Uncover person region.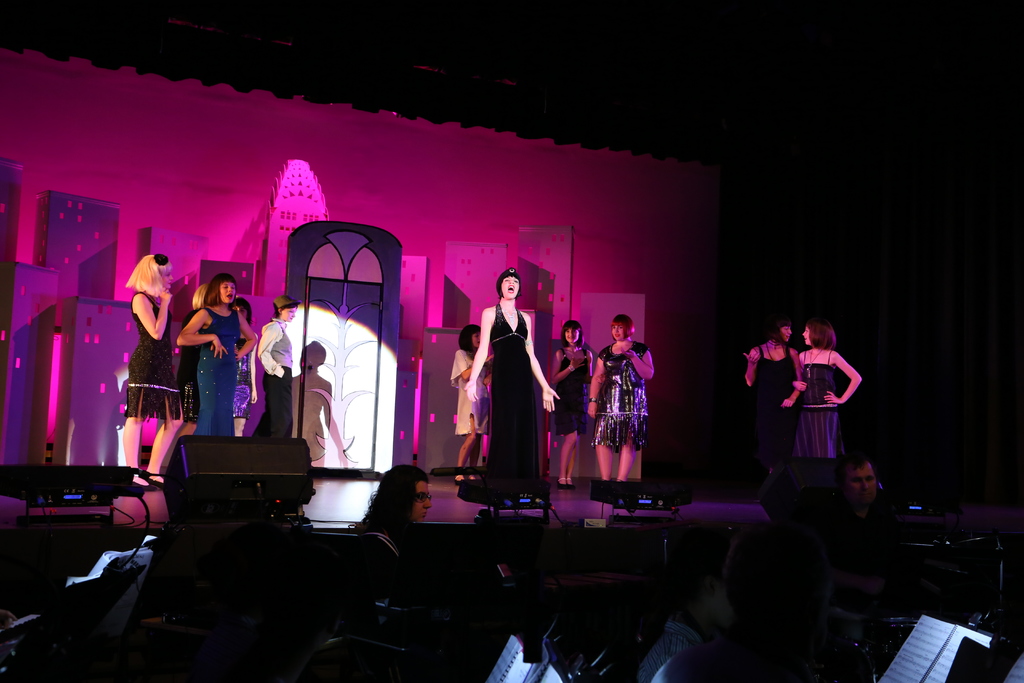
Uncovered: box(116, 253, 184, 491).
